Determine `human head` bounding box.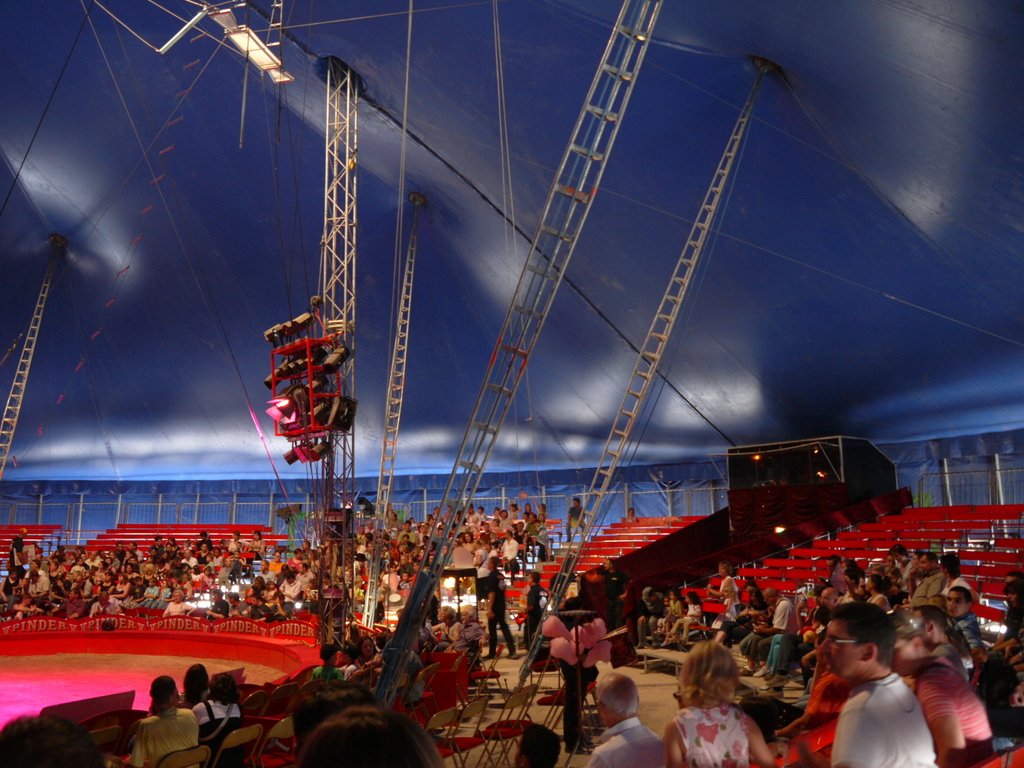
Determined: crop(486, 557, 497, 572).
